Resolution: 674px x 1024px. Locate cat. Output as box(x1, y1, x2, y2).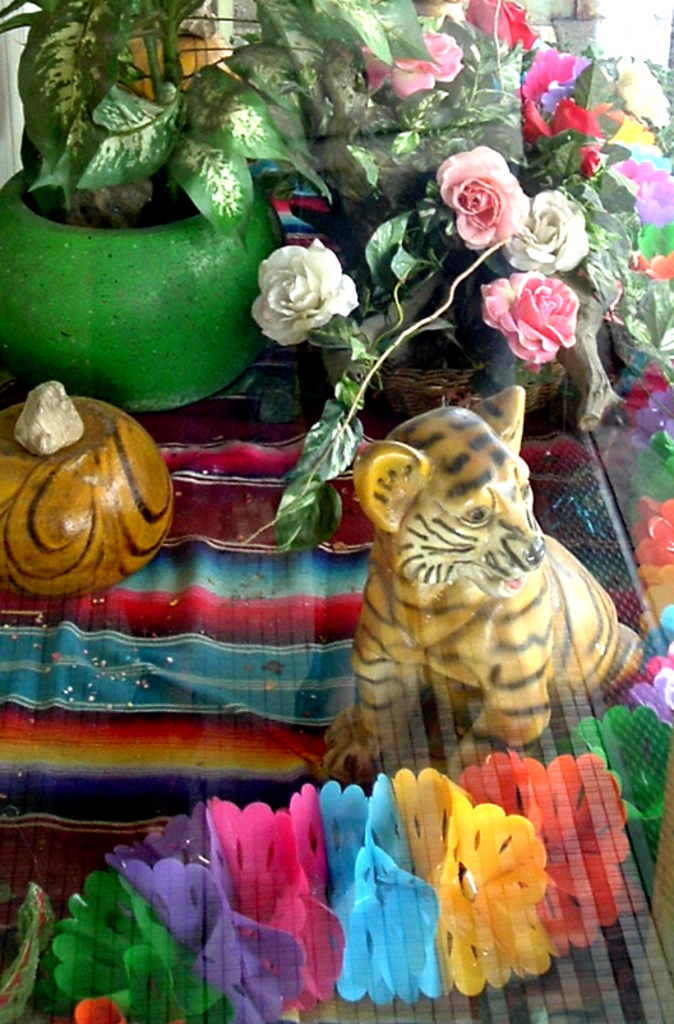
box(320, 375, 648, 784).
